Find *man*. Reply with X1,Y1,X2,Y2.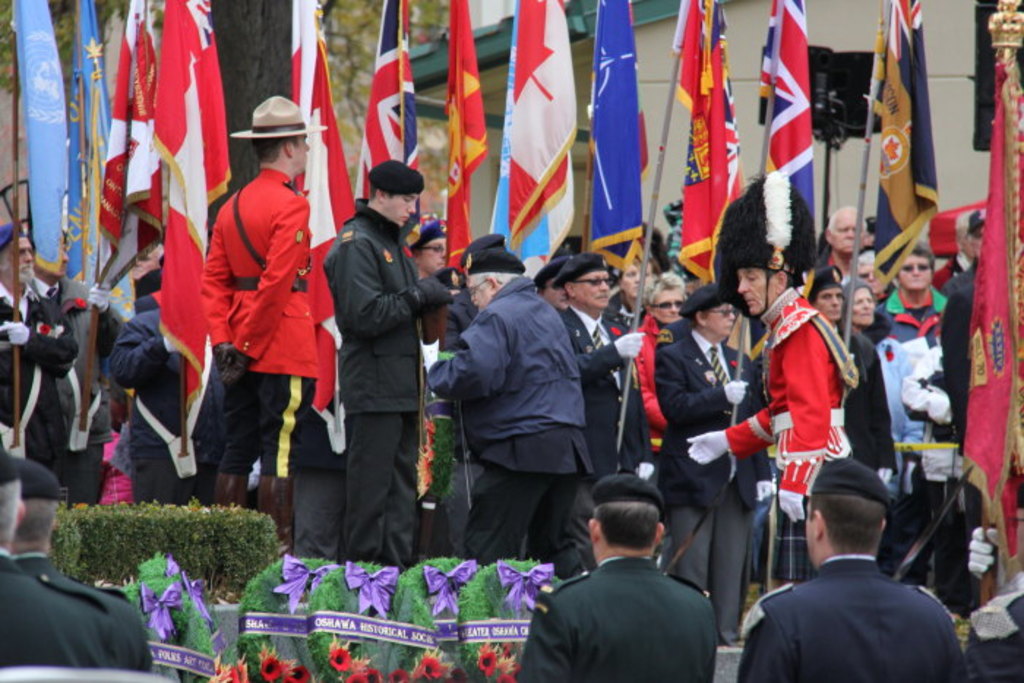
963,487,1023,682.
